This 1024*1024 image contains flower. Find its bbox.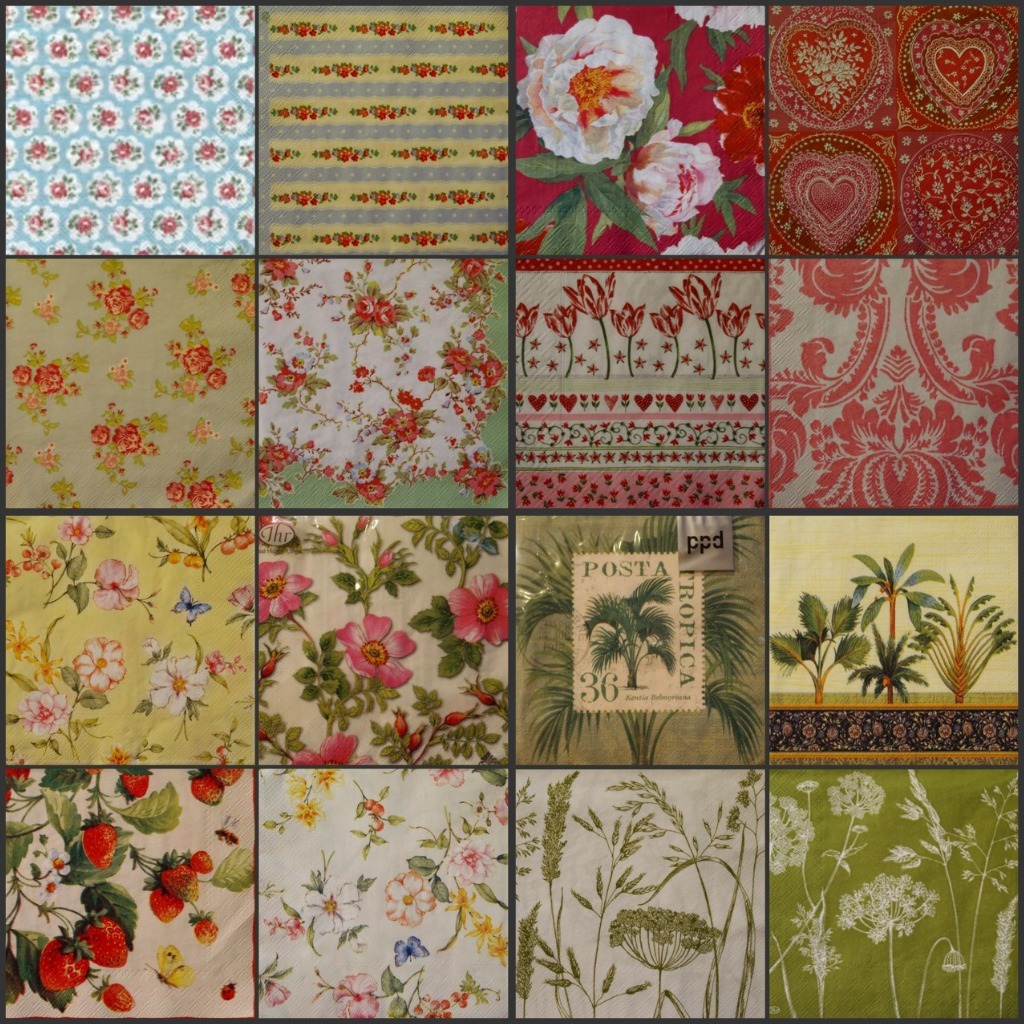
(x1=96, y1=556, x2=142, y2=612).
